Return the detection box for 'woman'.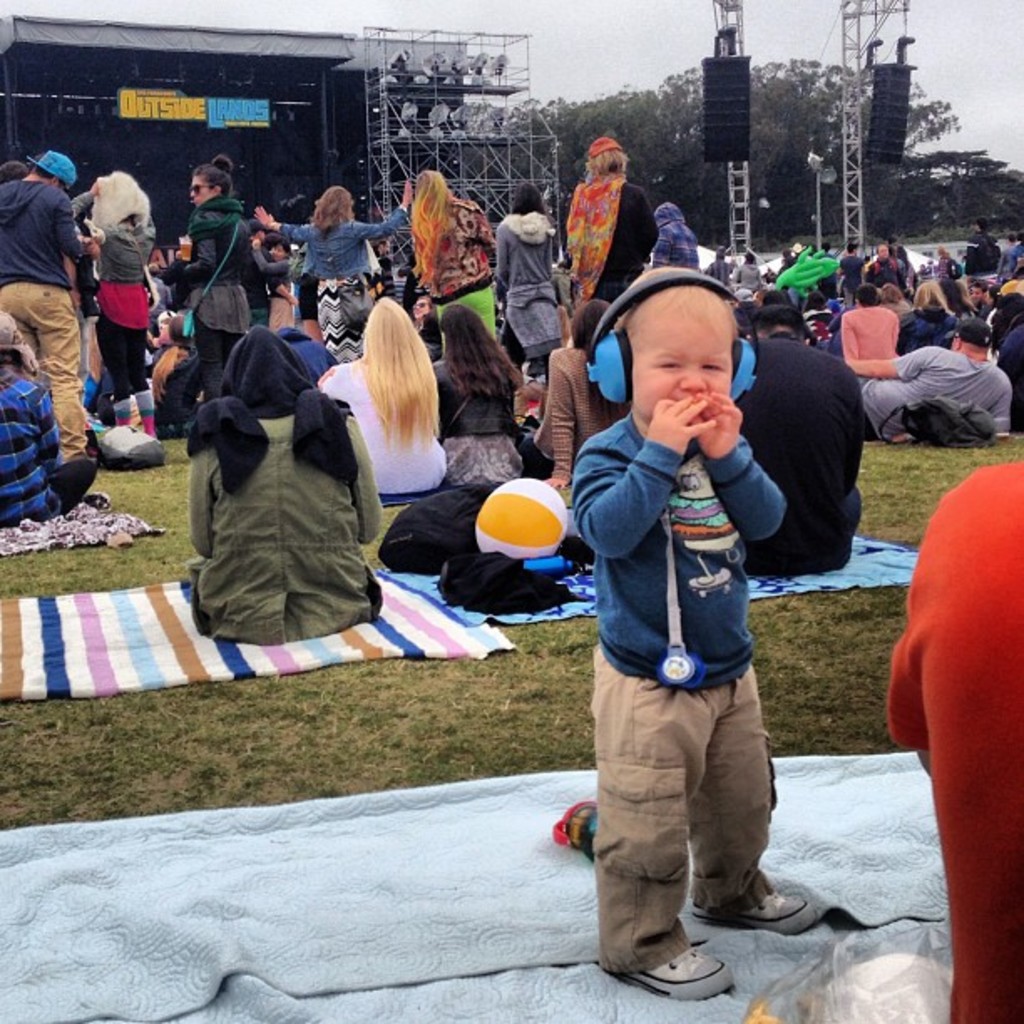
box=[892, 278, 955, 356].
